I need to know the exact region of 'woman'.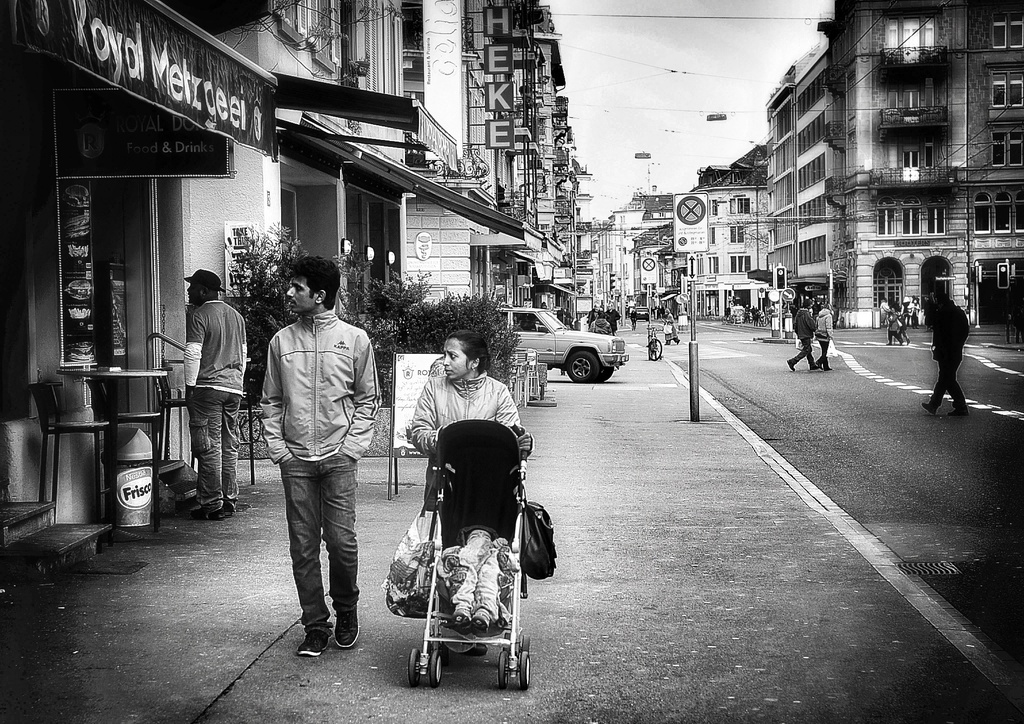
Region: [x1=664, y1=311, x2=678, y2=341].
